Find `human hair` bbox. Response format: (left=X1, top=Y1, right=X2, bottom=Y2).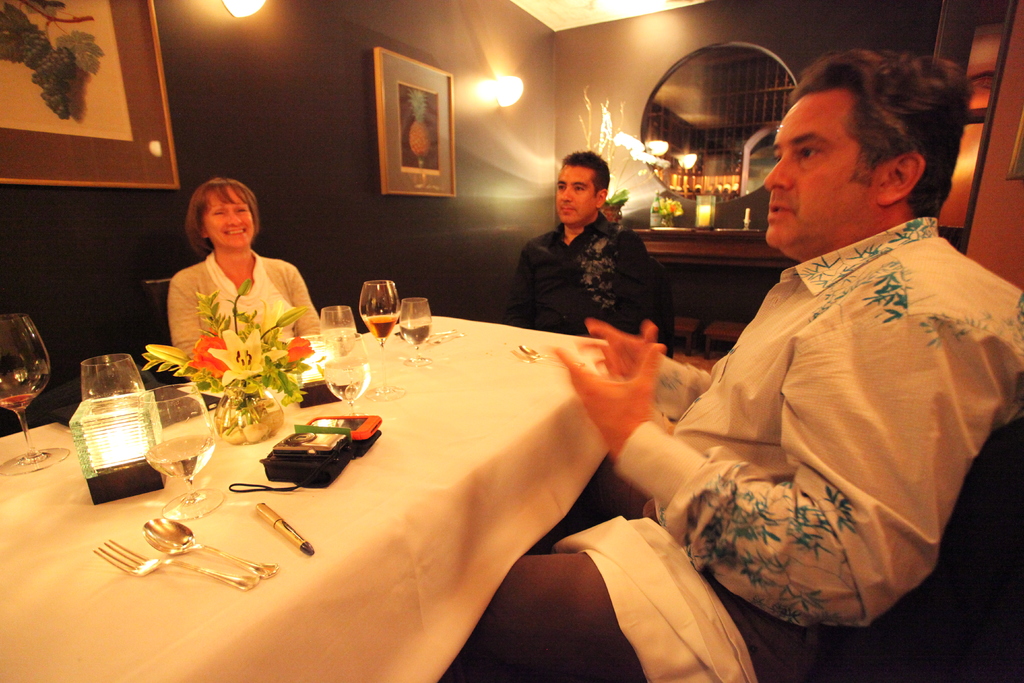
(left=182, top=176, right=262, bottom=254).
